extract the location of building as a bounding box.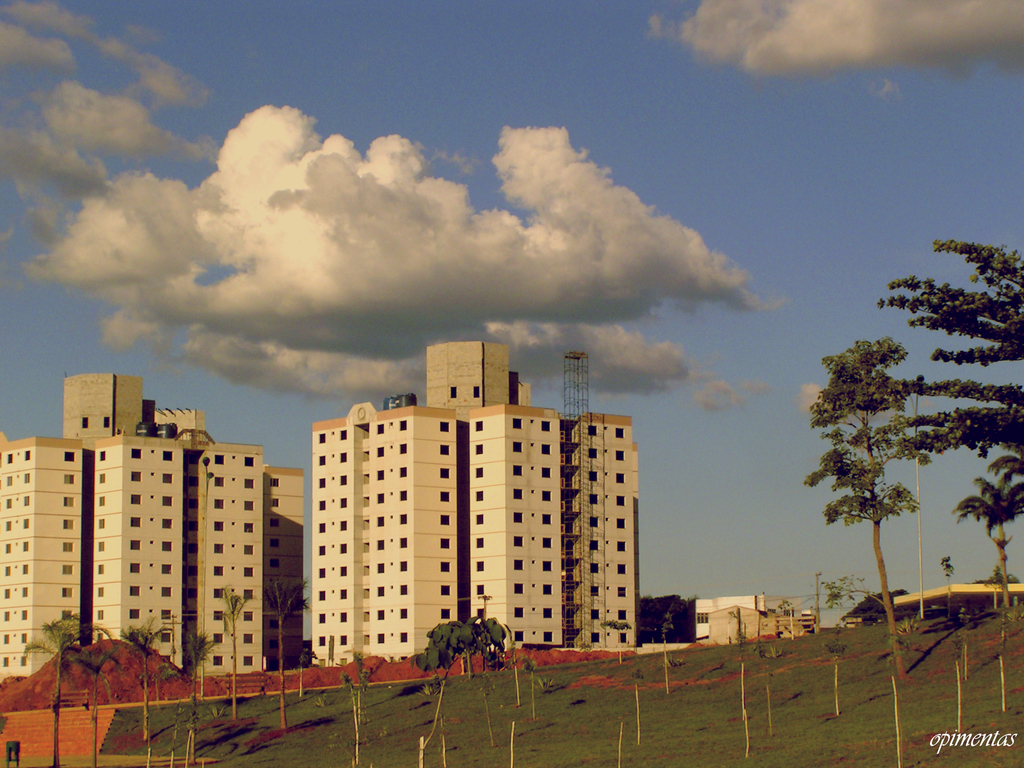
bbox=[693, 593, 811, 650].
